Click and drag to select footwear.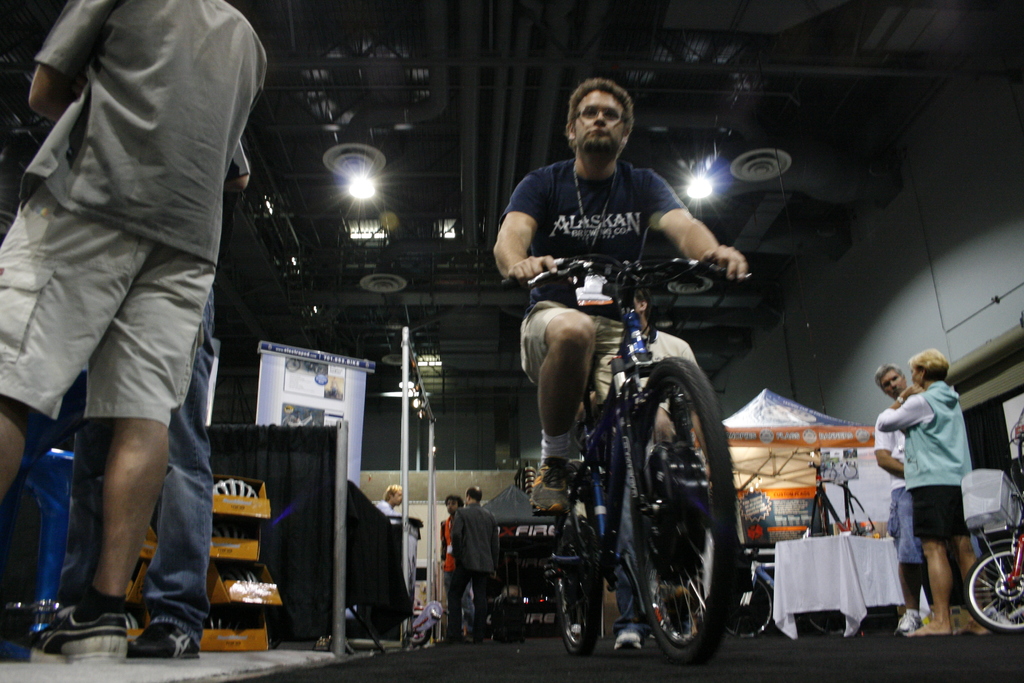
Selection: left=952, top=609, right=971, bottom=632.
